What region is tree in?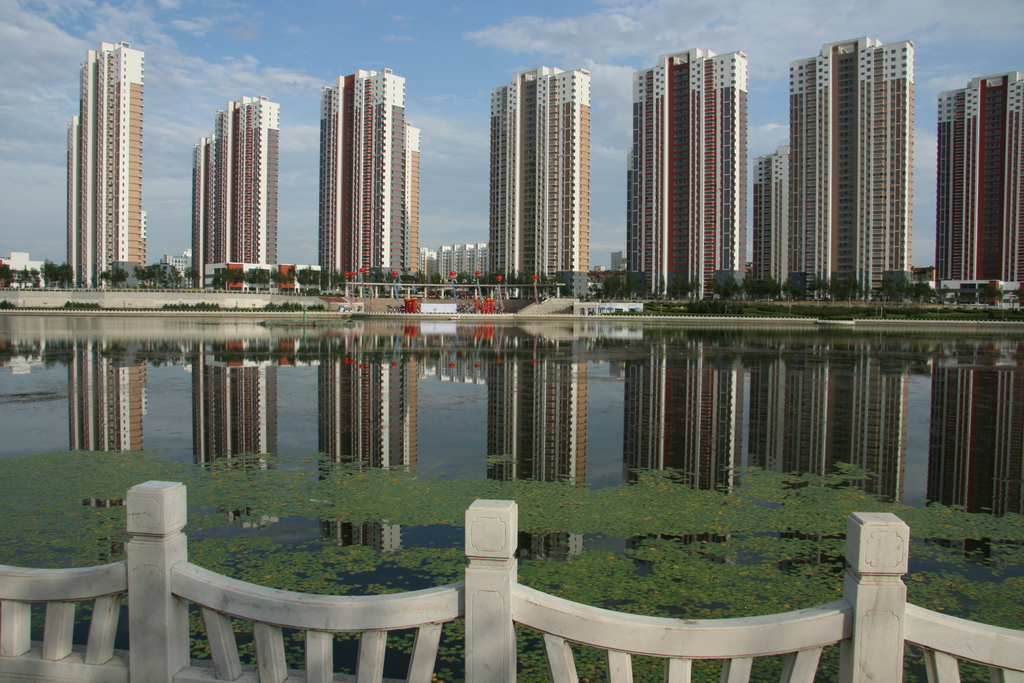
(x1=99, y1=268, x2=127, y2=290).
